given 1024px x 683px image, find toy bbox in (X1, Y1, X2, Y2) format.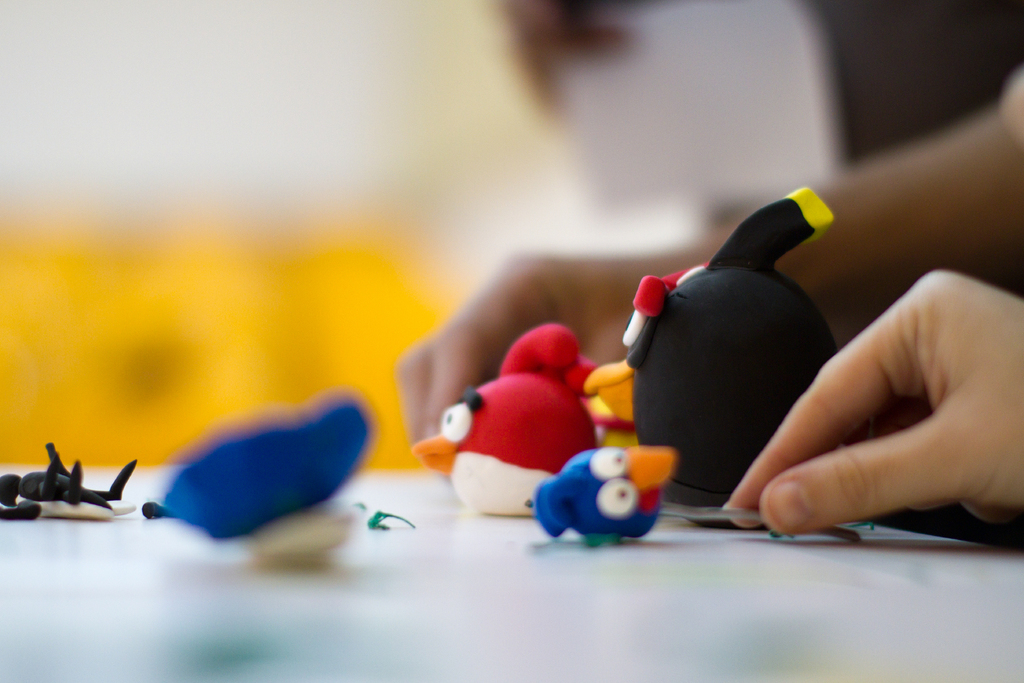
(540, 436, 683, 552).
